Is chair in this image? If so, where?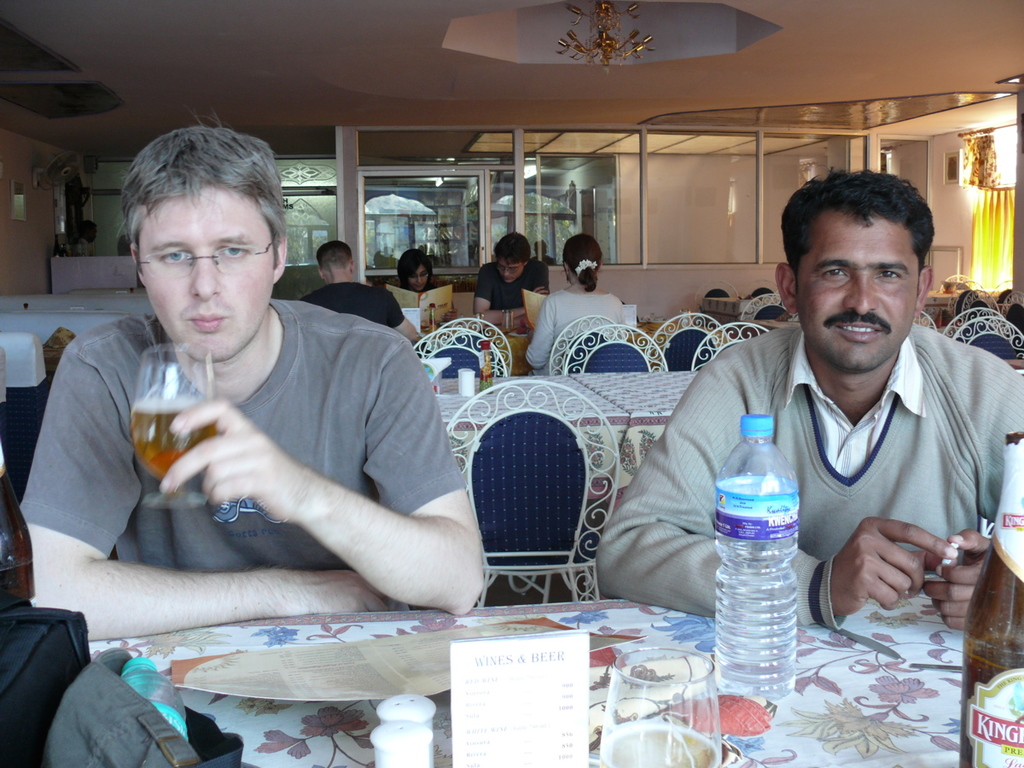
Yes, at [x1=549, y1=314, x2=635, y2=374].
